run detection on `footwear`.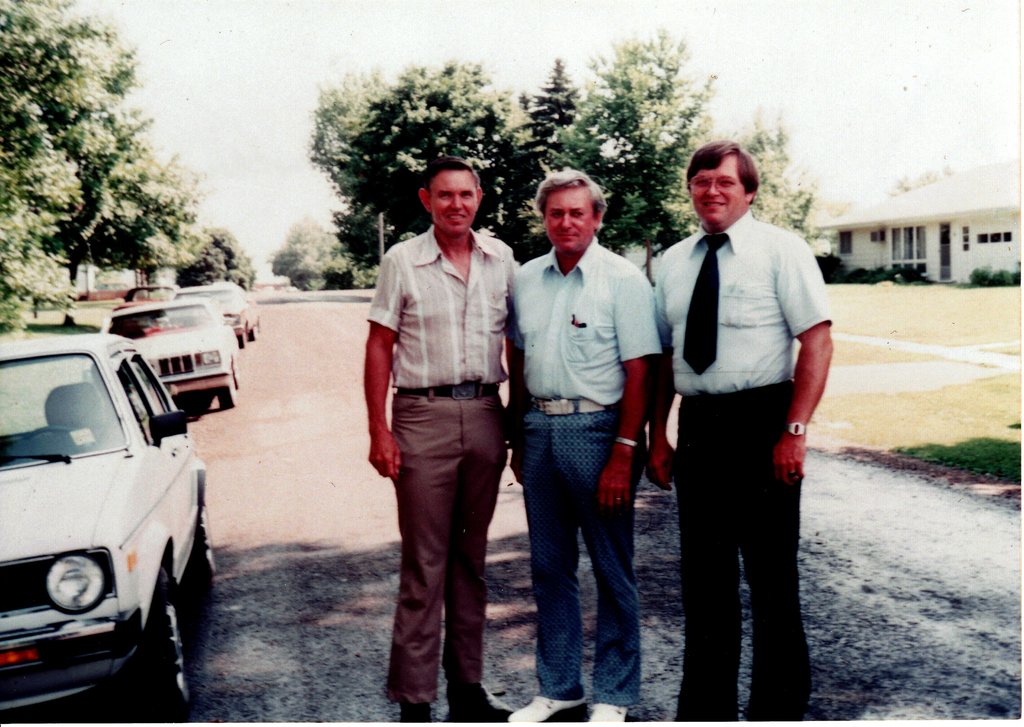
Result: x1=510, y1=694, x2=589, y2=723.
